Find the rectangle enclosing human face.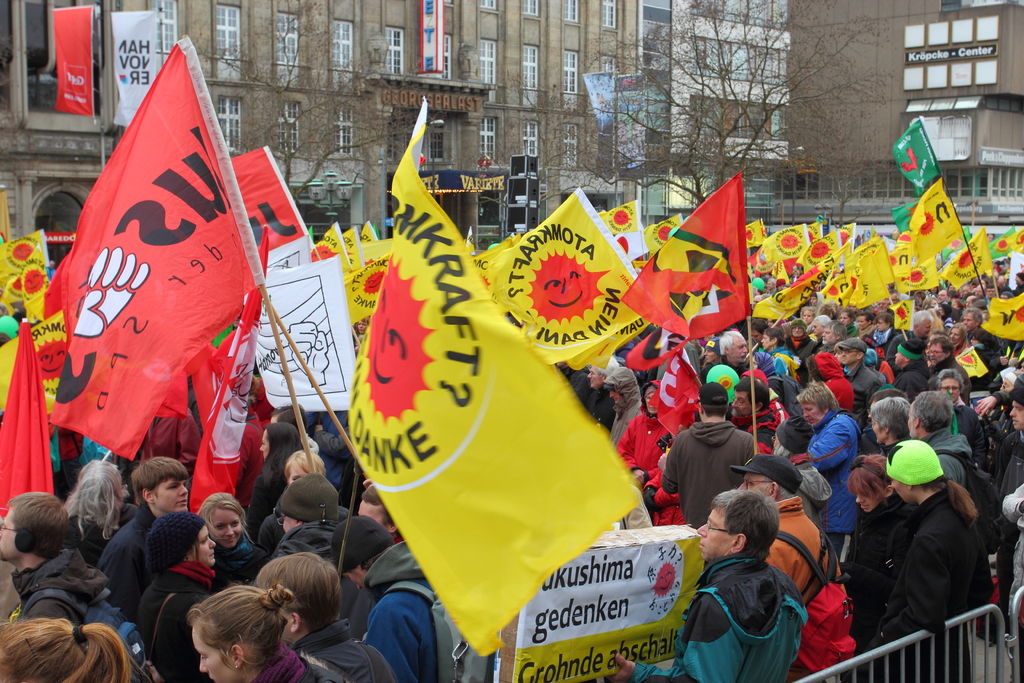
925:339:952:363.
